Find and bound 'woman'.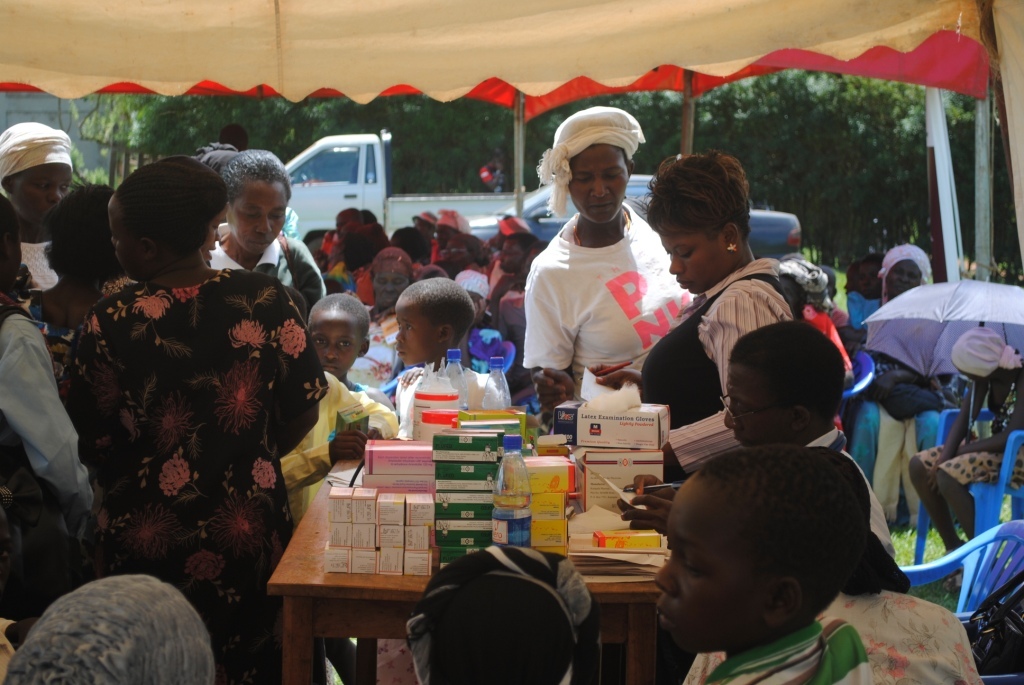
Bound: (left=340, top=251, right=415, bottom=408).
